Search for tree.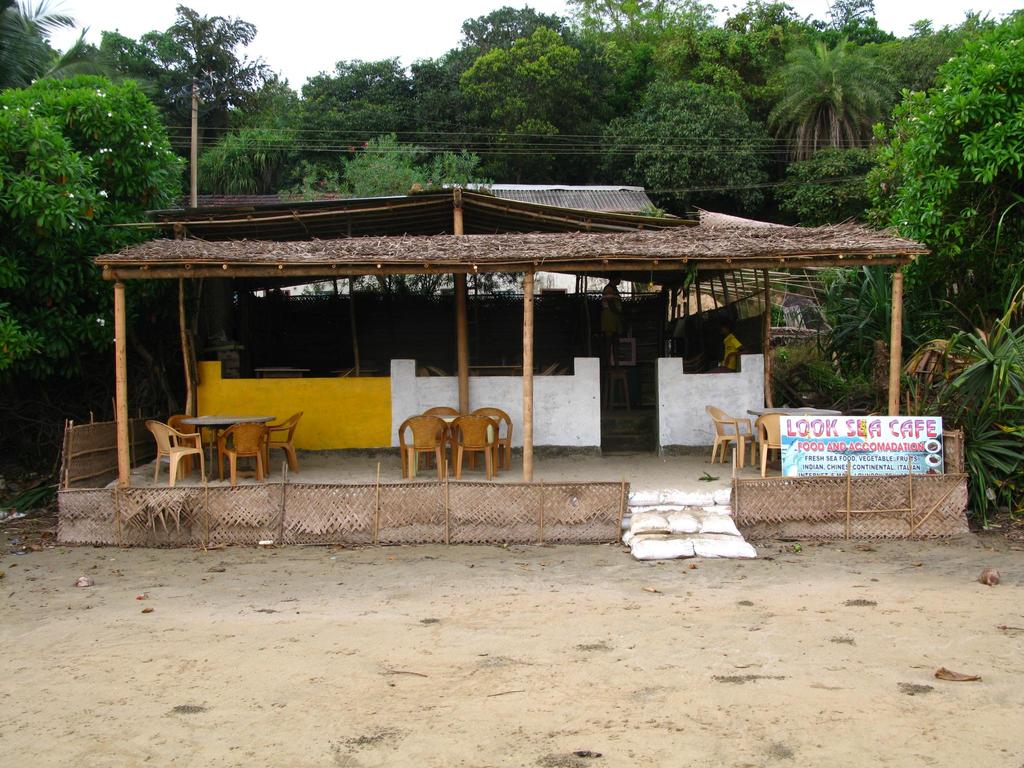
Found at select_region(140, 0, 280, 113).
